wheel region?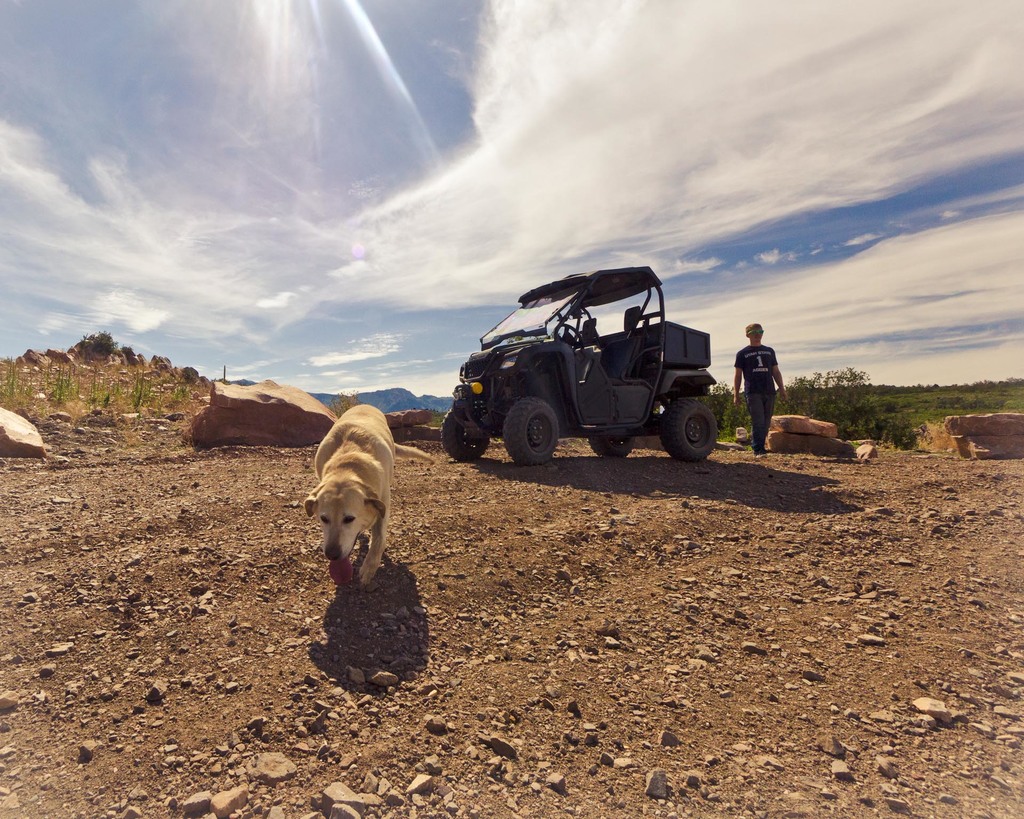
[588,434,633,452]
